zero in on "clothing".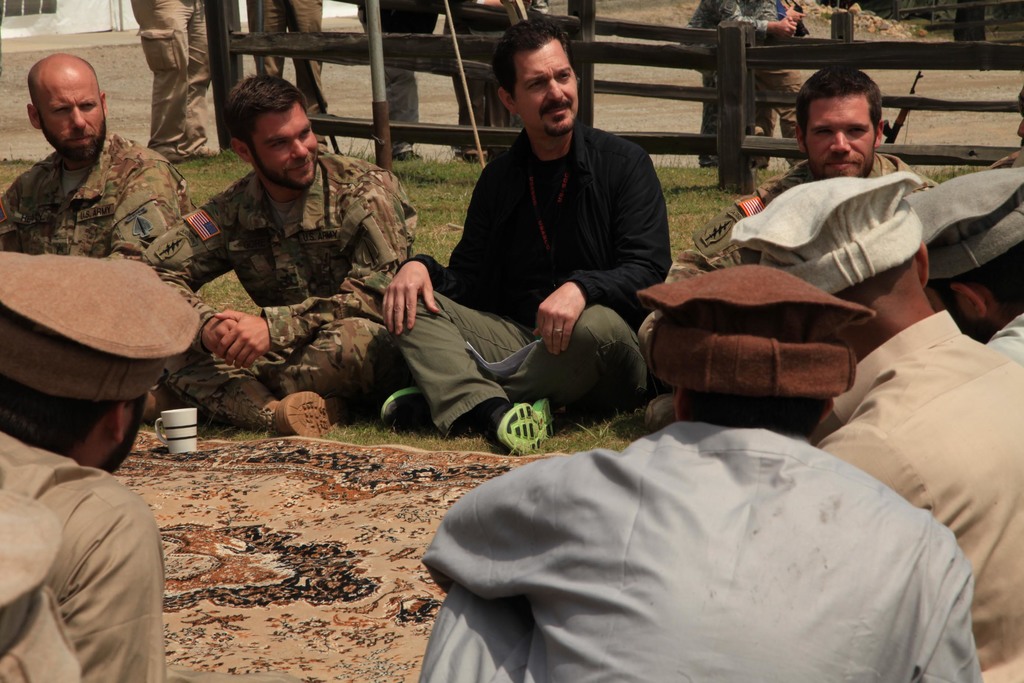
Zeroed in: 386:120:675:414.
